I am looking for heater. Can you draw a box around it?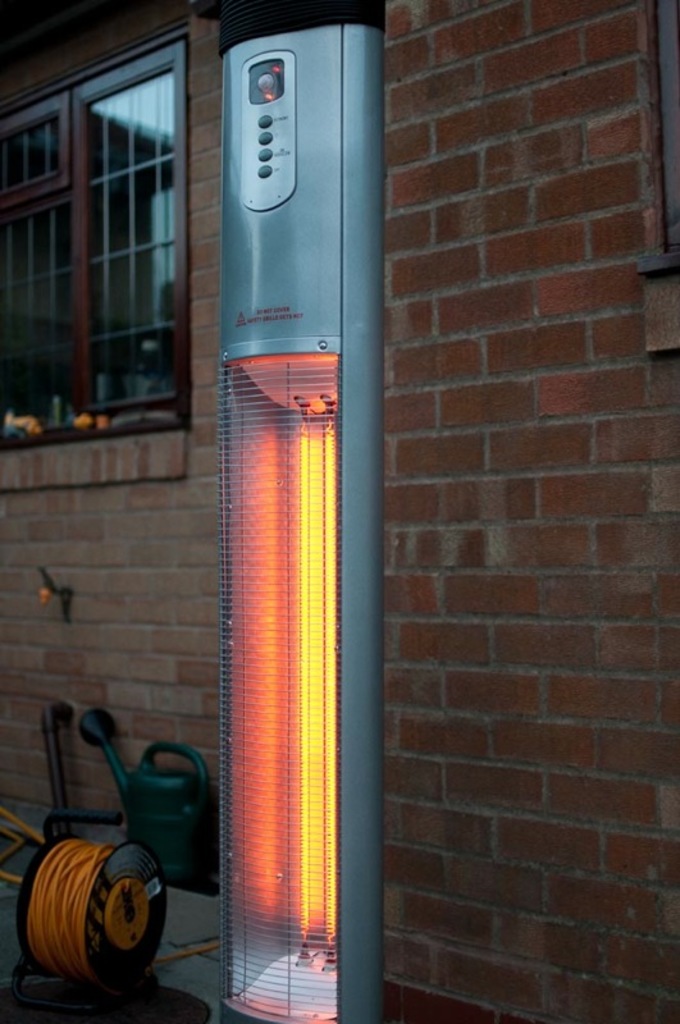
Sure, the bounding box is BBox(216, 0, 389, 1020).
